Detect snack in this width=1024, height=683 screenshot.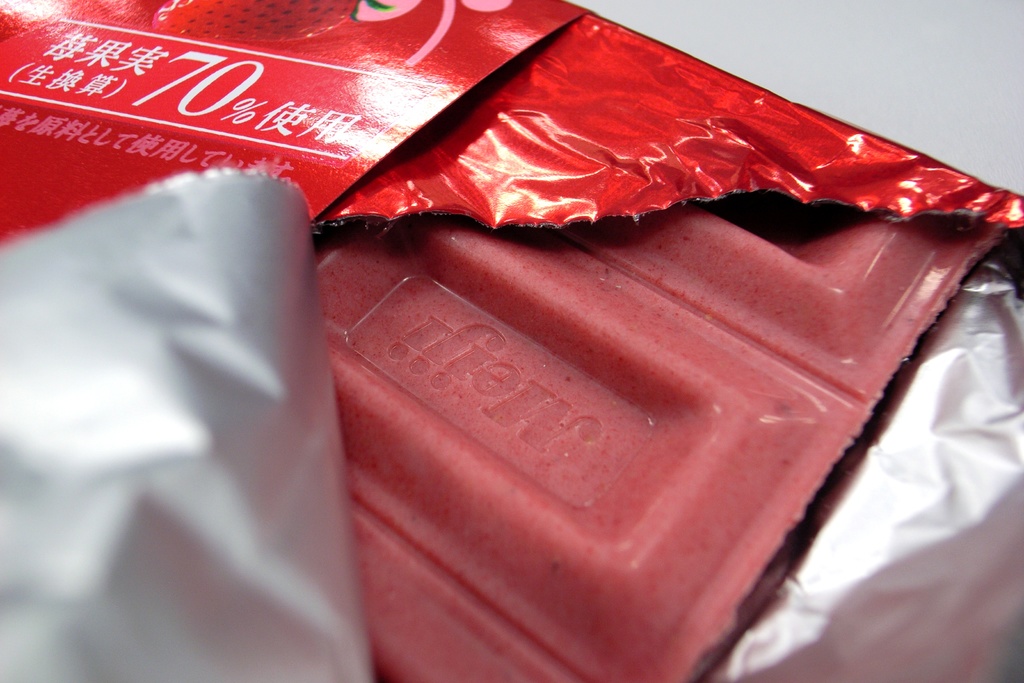
Detection: box(309, 215, 1000, 682).
